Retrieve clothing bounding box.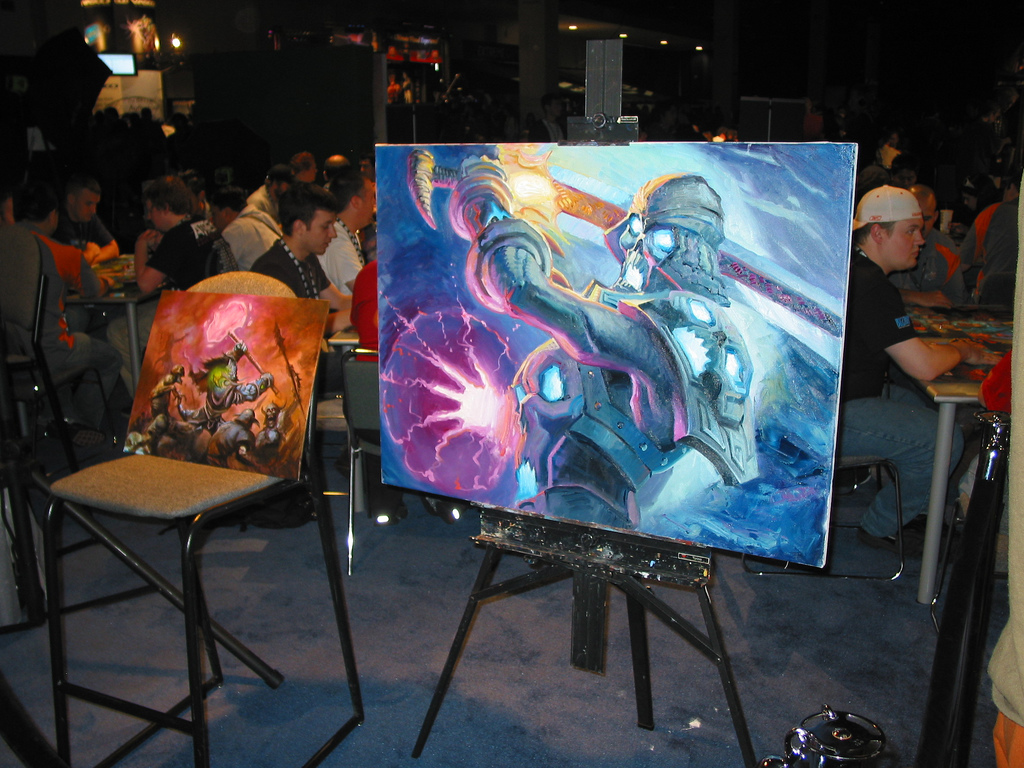
Bounding box: detection(0, 214, 115, 422).
